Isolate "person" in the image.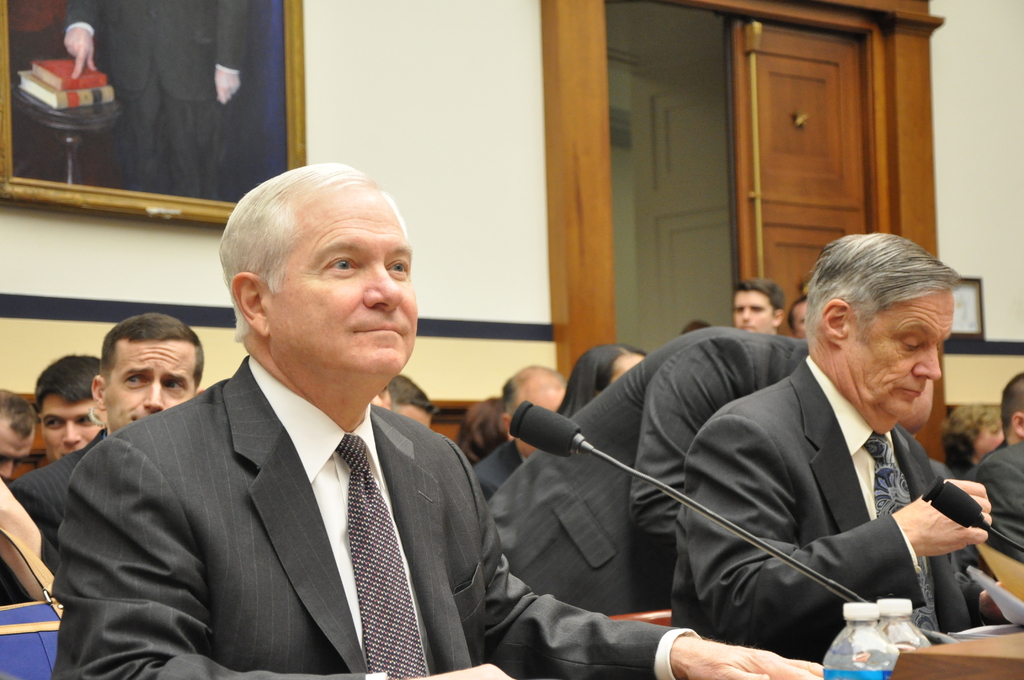
Isolated region: pyautogui.locateOnScreen(942, 403, 1000, 469).
